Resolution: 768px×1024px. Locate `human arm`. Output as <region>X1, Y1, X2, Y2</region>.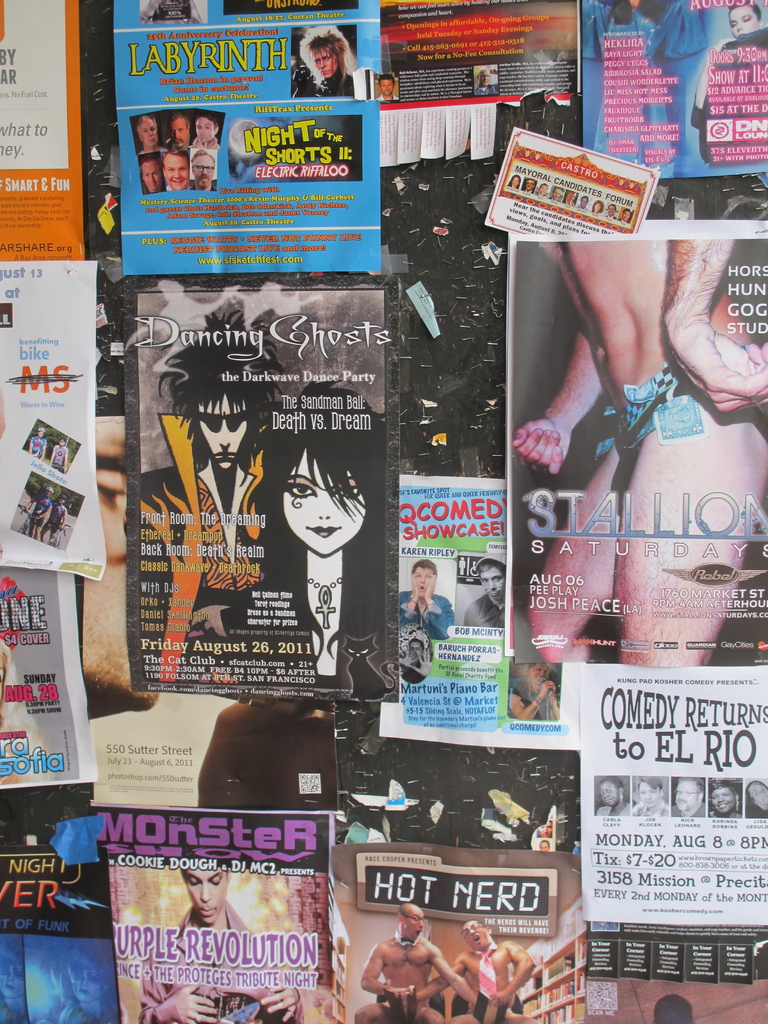
<region>532, 365, 616, 489</region>.
